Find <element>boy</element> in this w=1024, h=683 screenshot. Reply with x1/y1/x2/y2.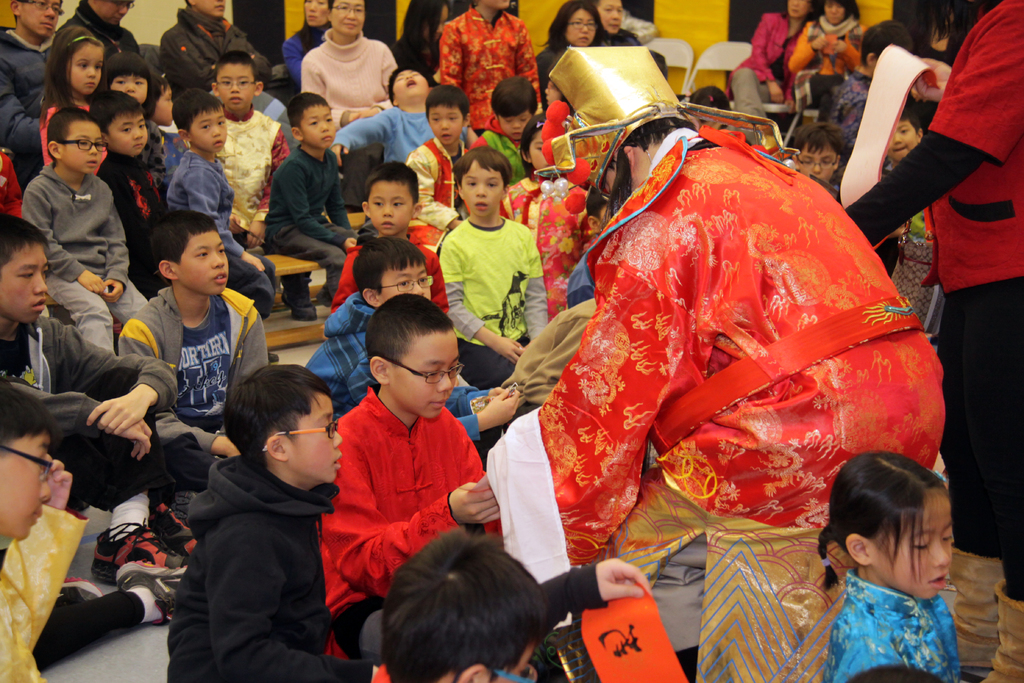
878/105/928/175.
